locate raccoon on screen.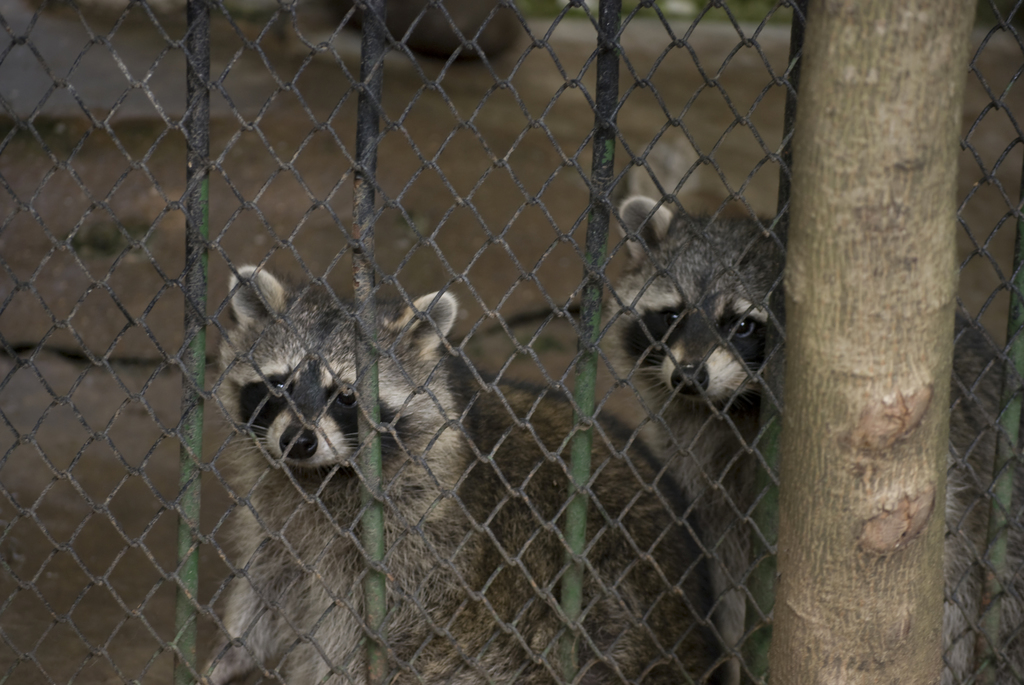
On screen at 594 202 1007 684.
